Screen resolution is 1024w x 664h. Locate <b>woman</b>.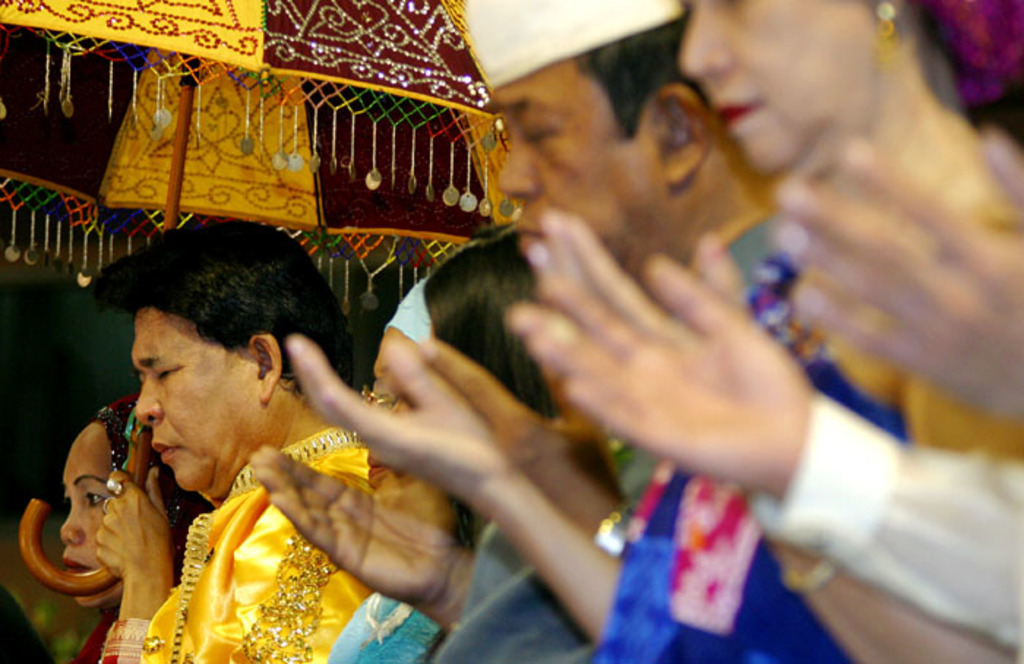
(x1=38, y1=366, x2=177, y2=646).
